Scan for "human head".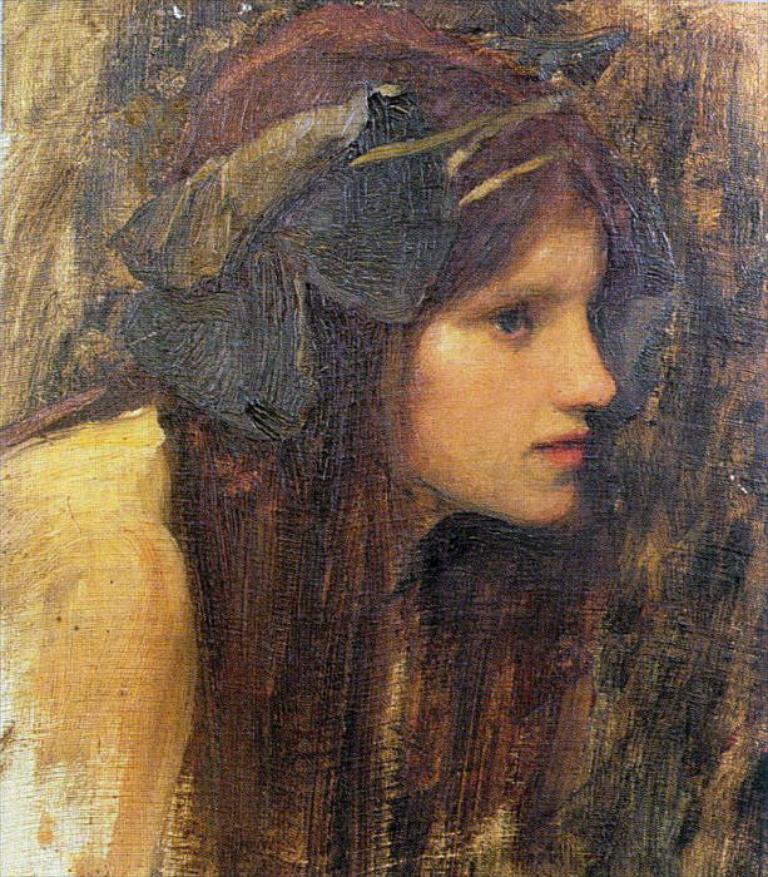
Scan result: select_region(132, 19, 685, 876).
